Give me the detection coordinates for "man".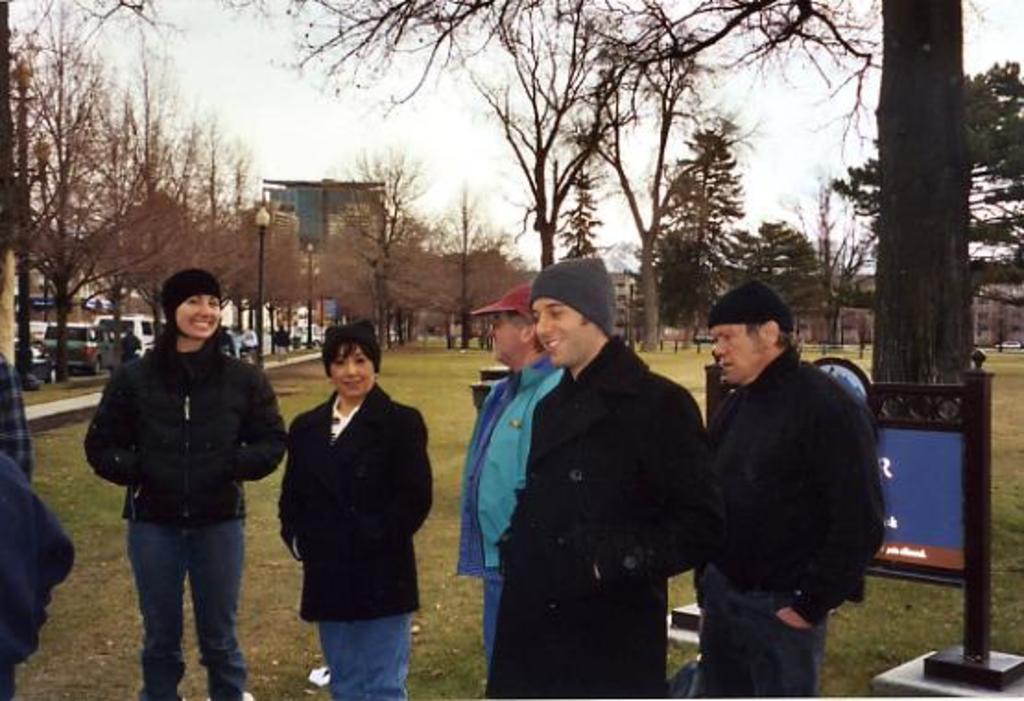
l=452, t=286, r=566, b=679.
